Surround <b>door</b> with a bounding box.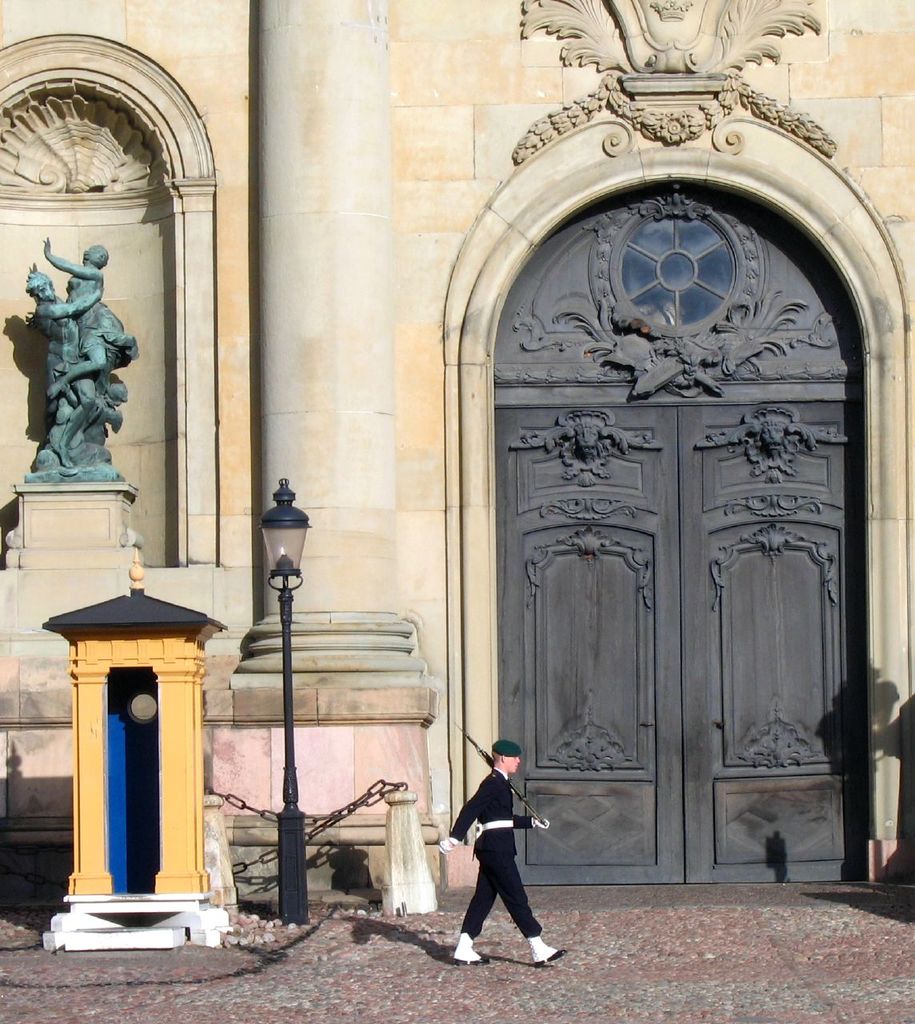
x1=492 y1=147 x2=866 y2=878.
